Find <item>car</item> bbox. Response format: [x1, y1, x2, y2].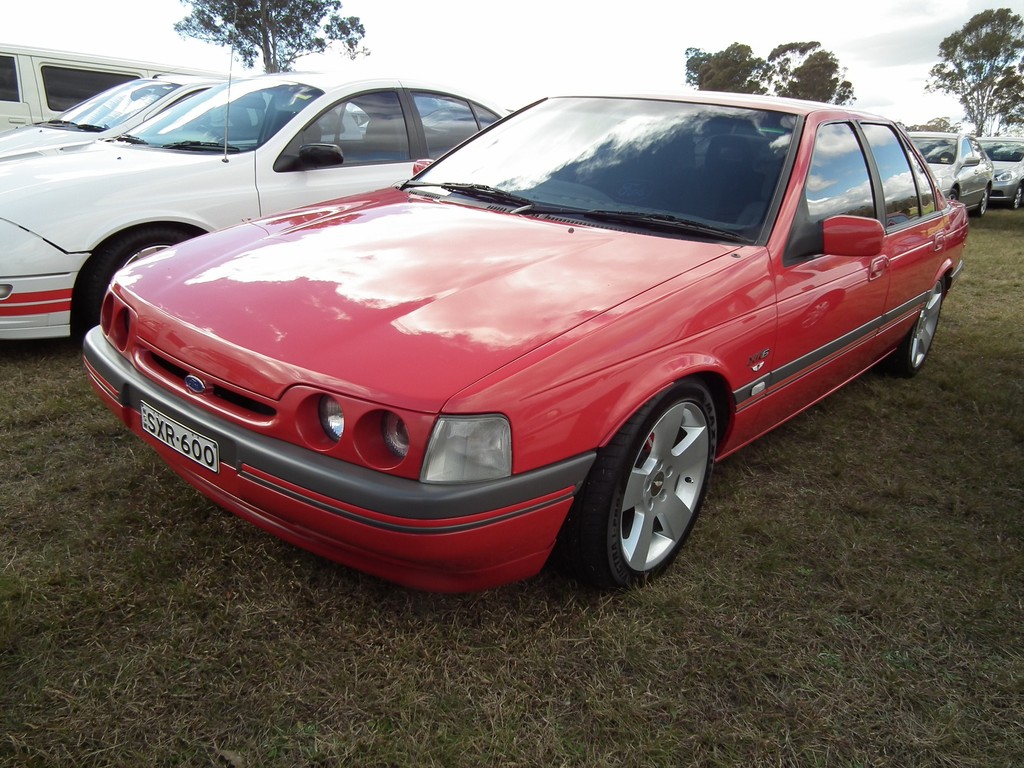
[0, 9, 527, 342].
